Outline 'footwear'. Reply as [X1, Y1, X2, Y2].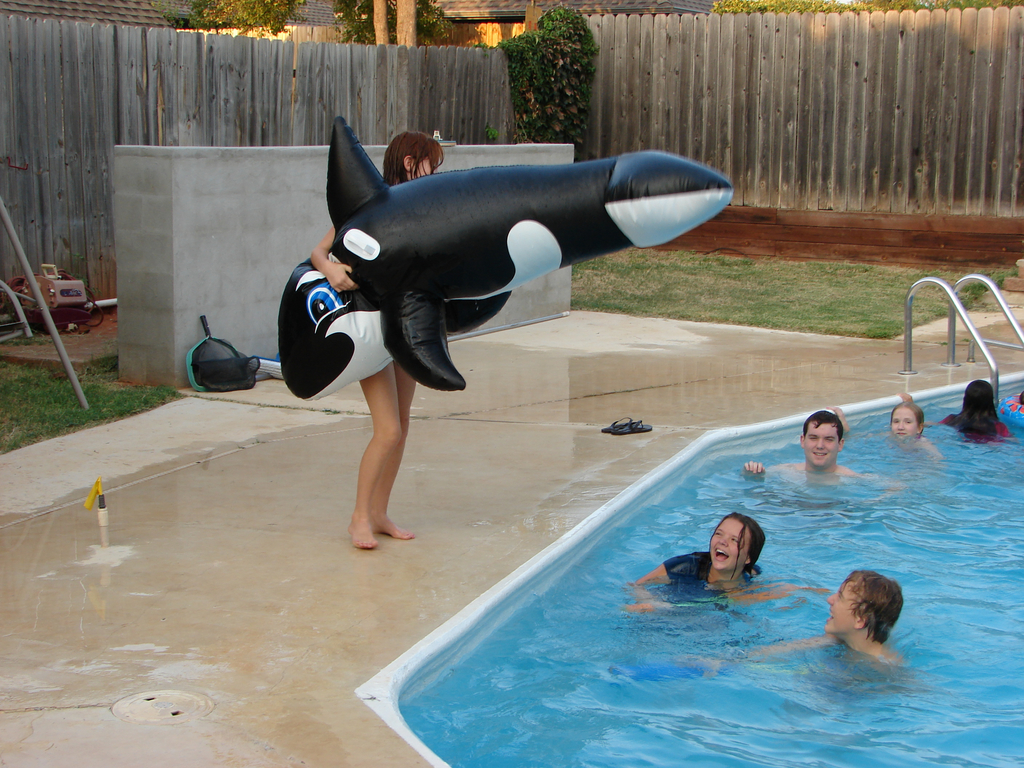
[617, 422, 649, 433].
